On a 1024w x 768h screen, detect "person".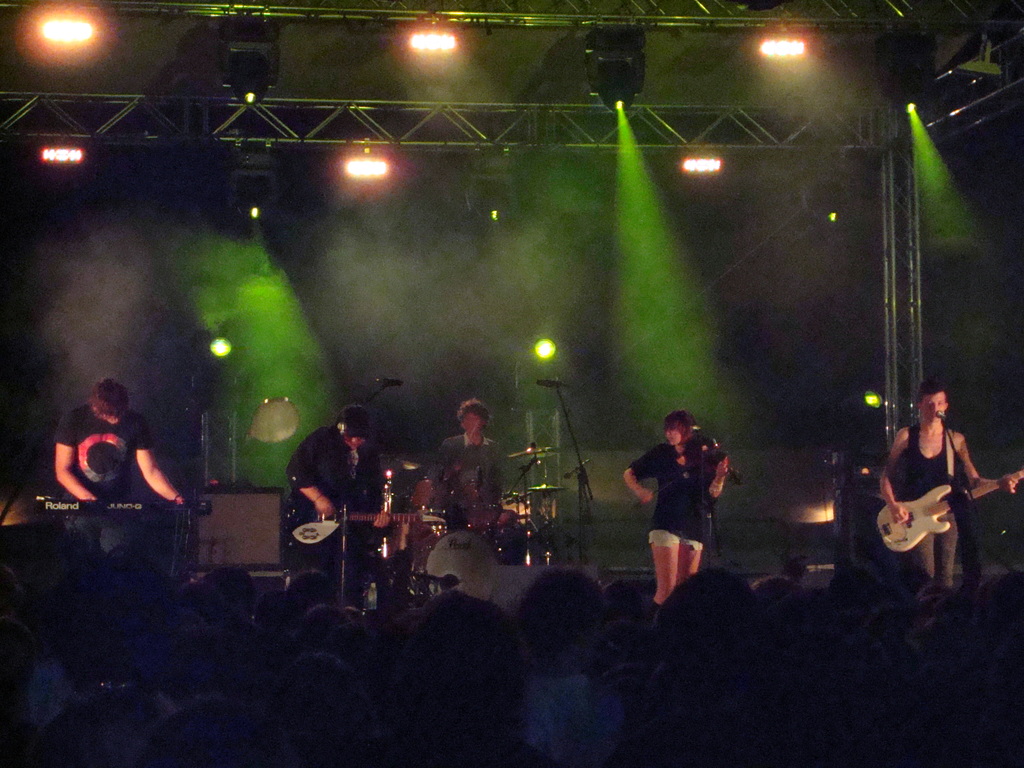
box(282, 409, 394, 602).
